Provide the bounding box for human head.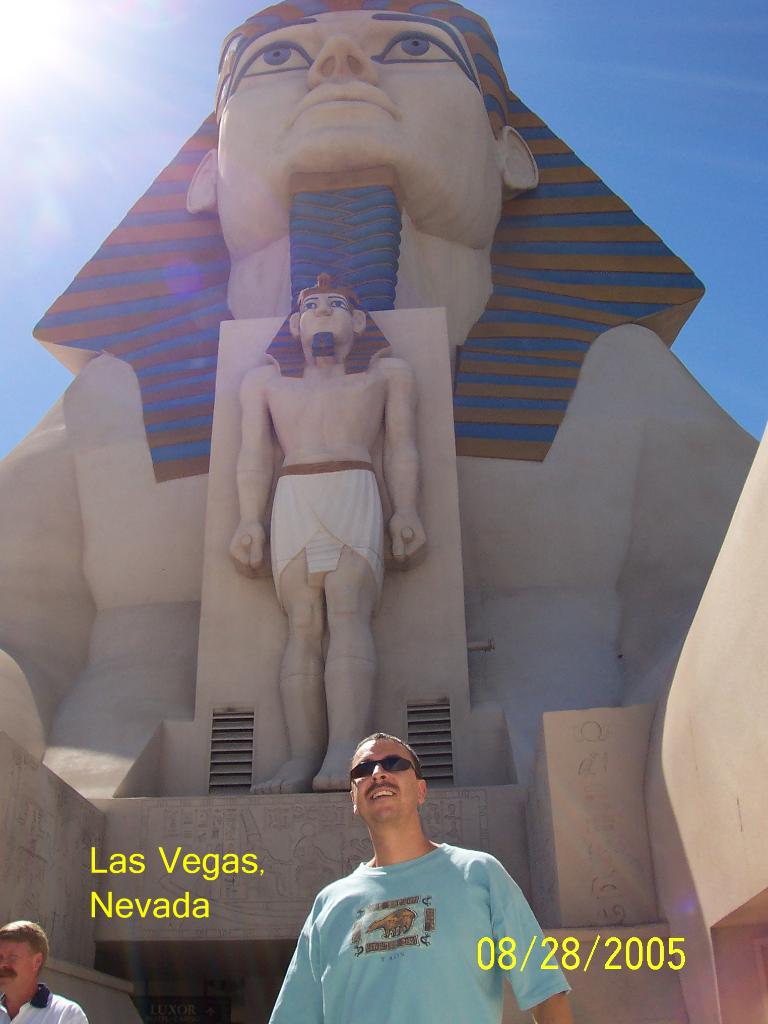
<region>348, 739, 430, 845</region>.
